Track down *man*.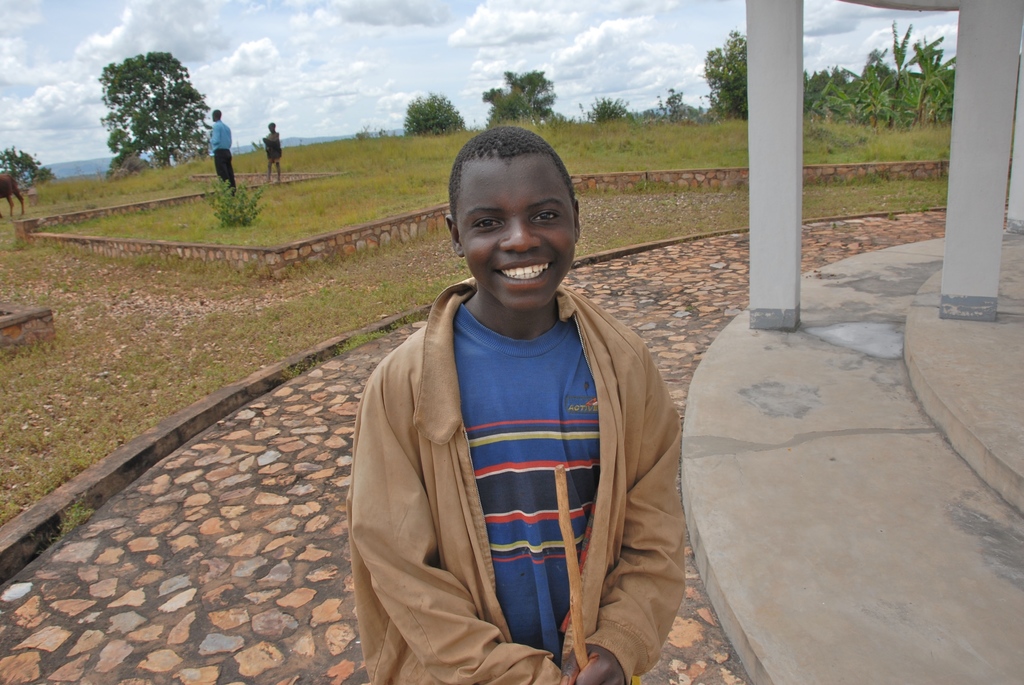
Tracked to 191,107,234,197.
